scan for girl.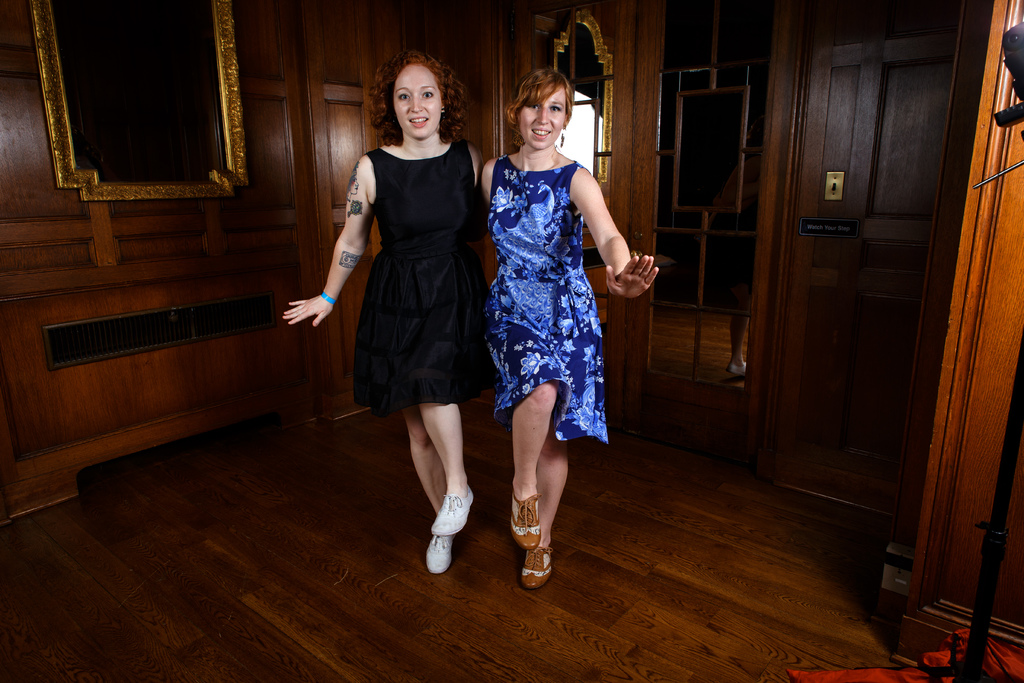
Scan result: (281, 50, 487, 574).
